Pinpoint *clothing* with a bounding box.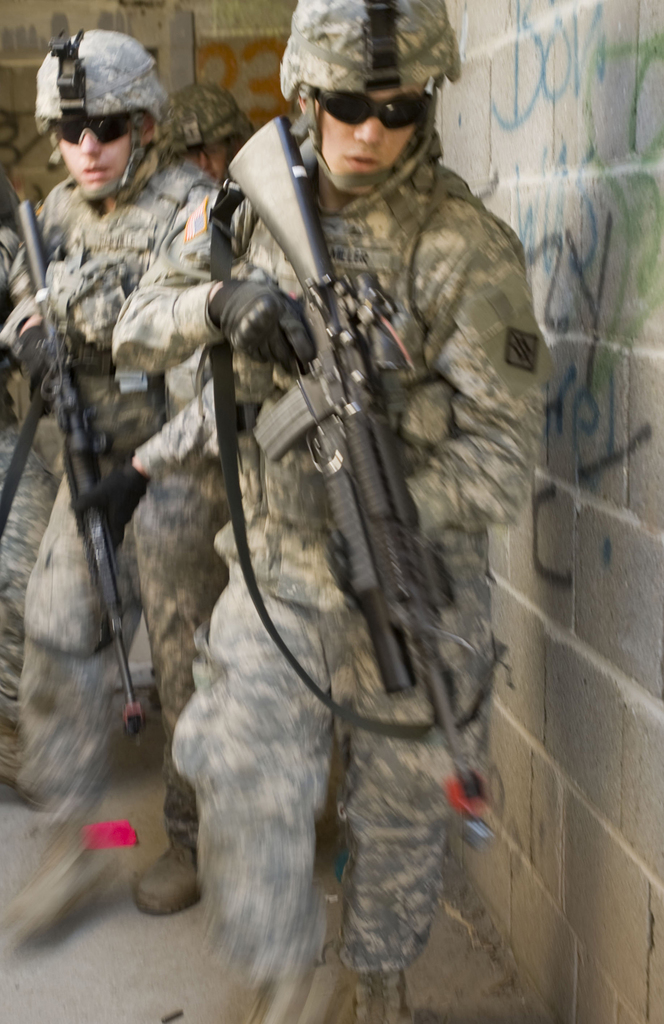
bbox(106, 68, 548, 1002).
